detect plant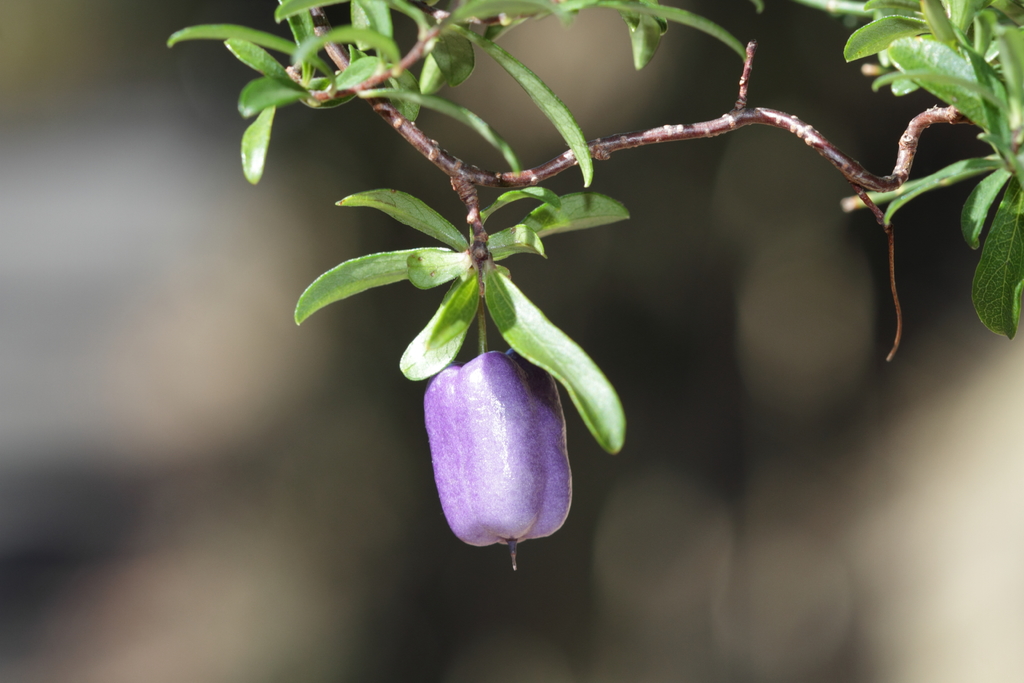
l=168, t=0, r=870, b=624
